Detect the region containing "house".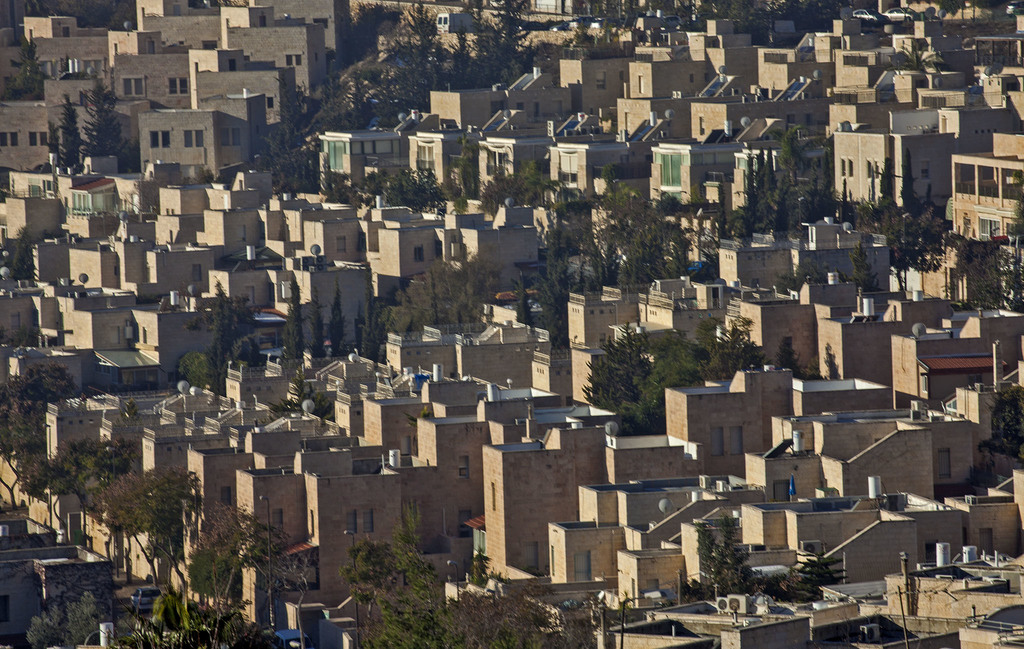
left=803, top=8, right=856, bottom=70.
